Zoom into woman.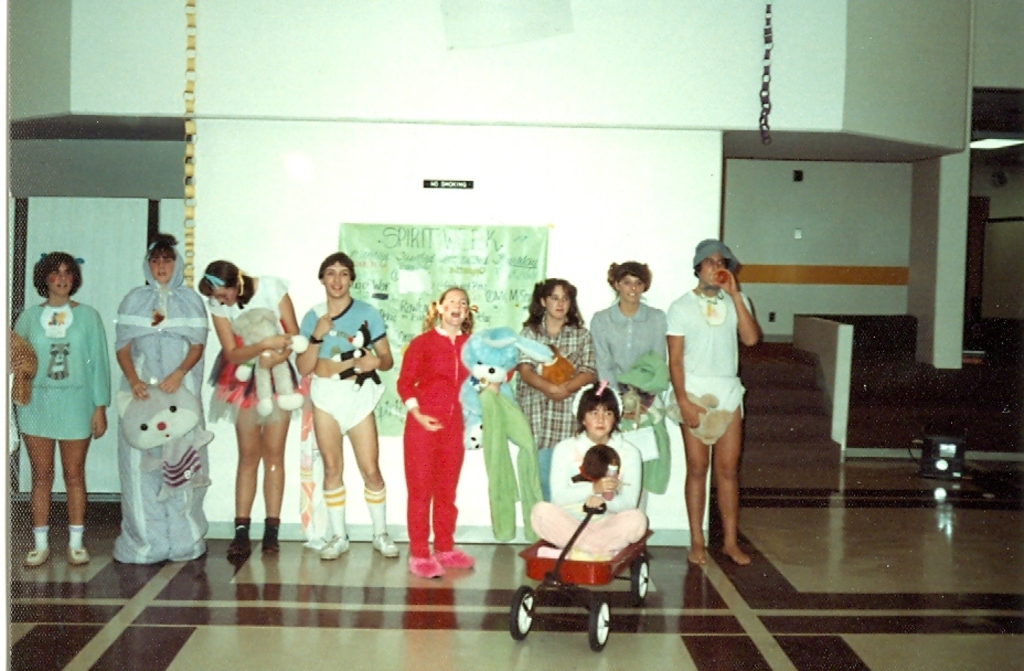
Zoom target: region(393, 288, 497, 586).
